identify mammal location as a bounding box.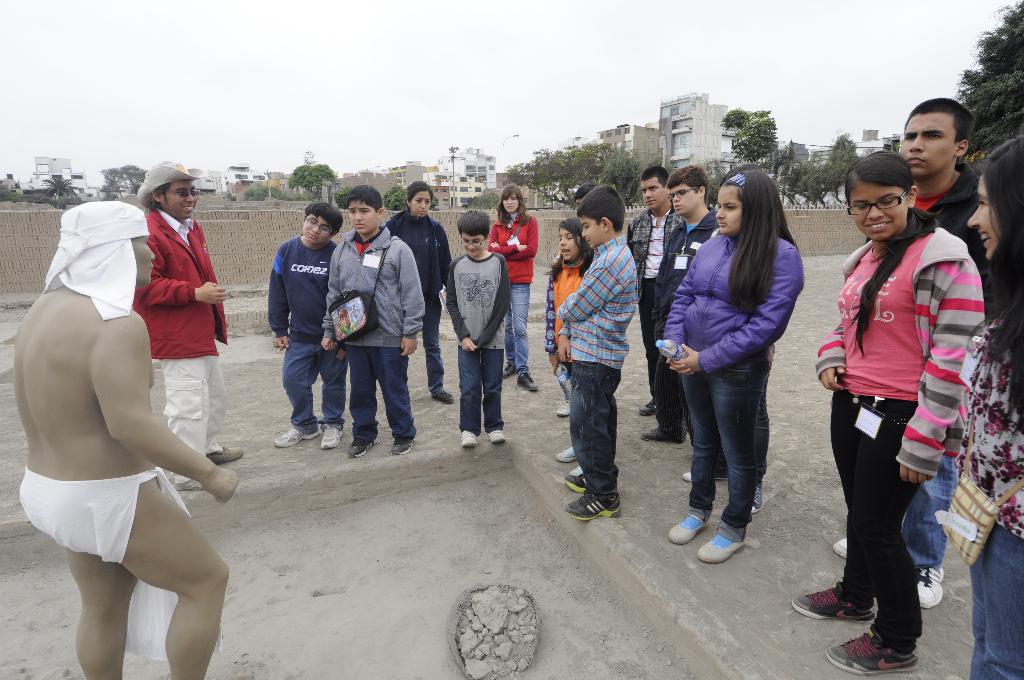
x1=656 y1=161 x2=716 y2=480.
